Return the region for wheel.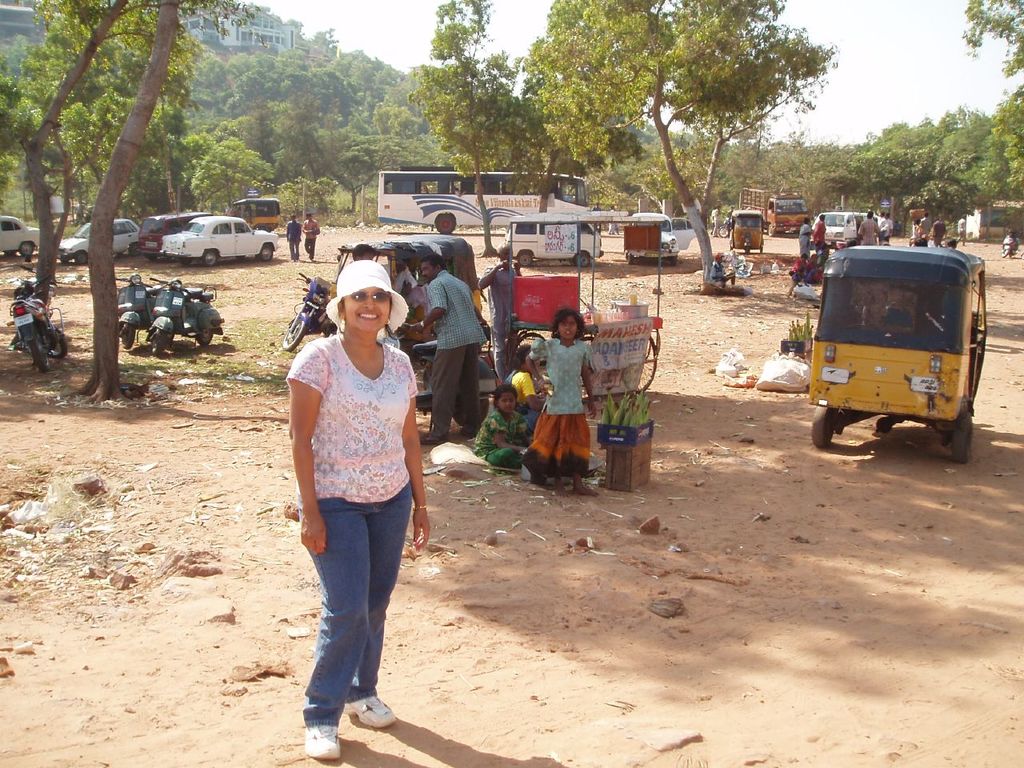
<bbox>73, 250, 86, 265</bbox>.
